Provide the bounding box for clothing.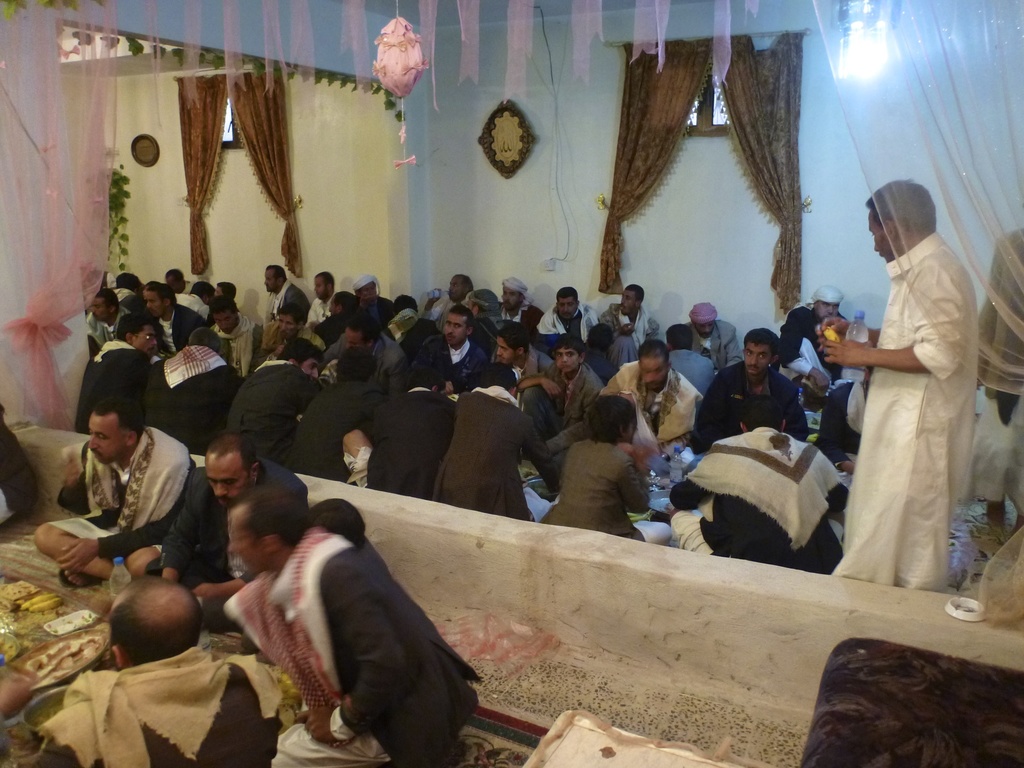
box=[38, 648, 269, 767].
